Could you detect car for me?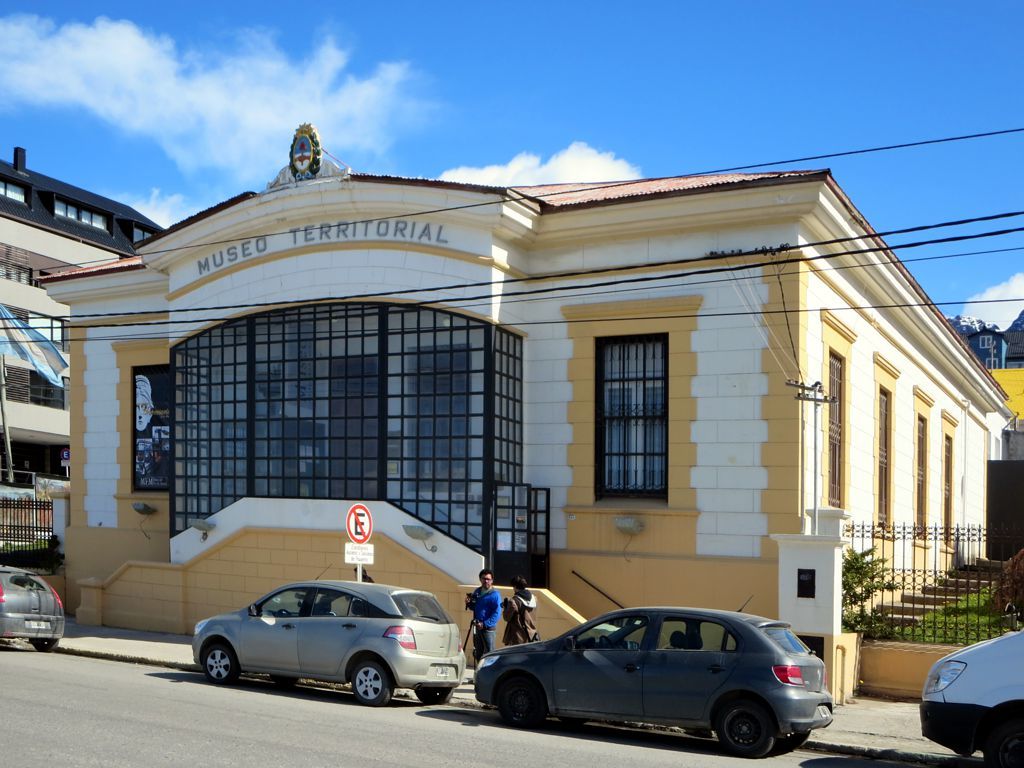
Detection result: [x1=921, y1=630, x2=1023, y2=767].
